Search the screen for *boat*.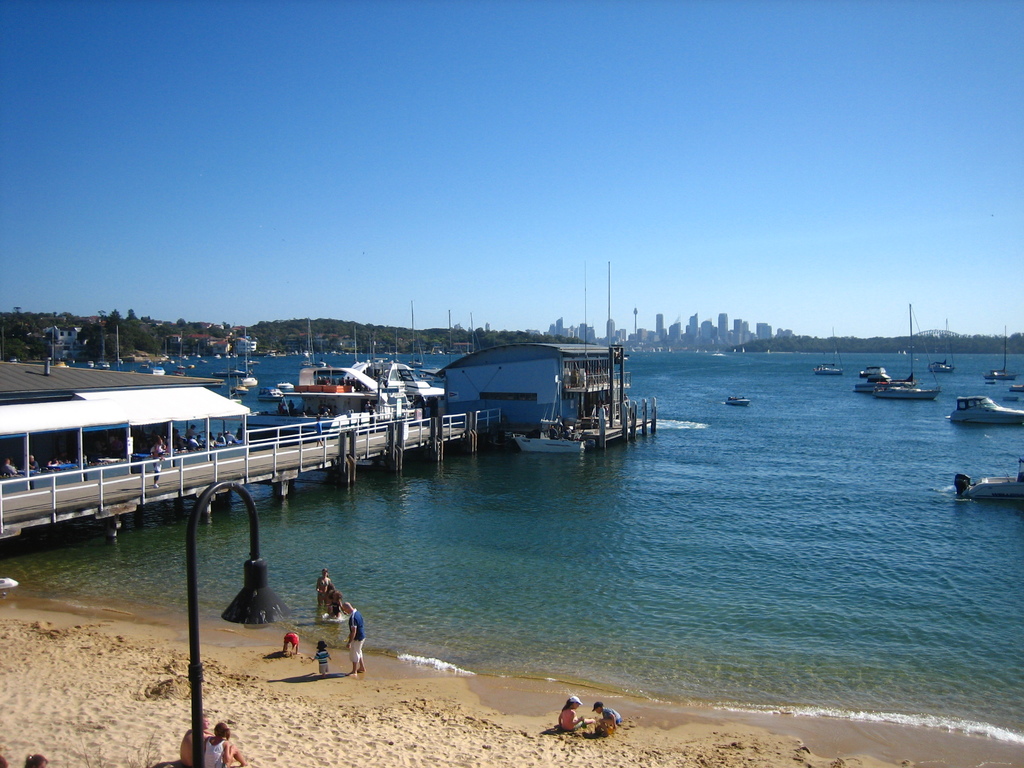
Found at detection(864, 314, 946, 403).
